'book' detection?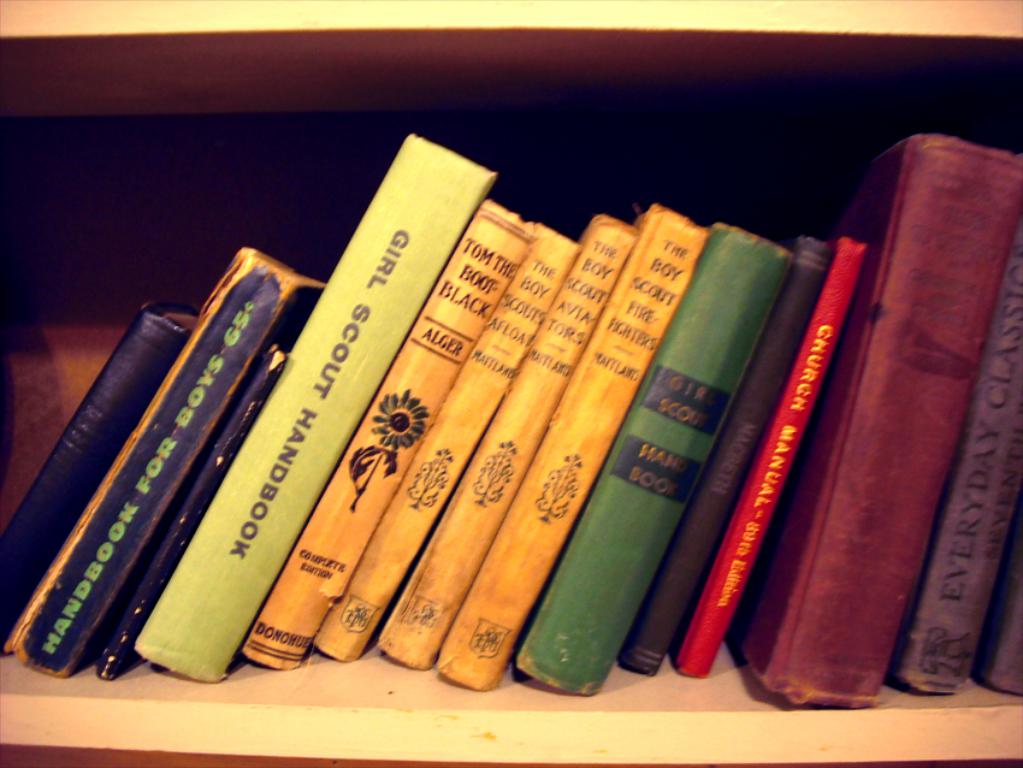
l=0, t=305, r=203, b=643
